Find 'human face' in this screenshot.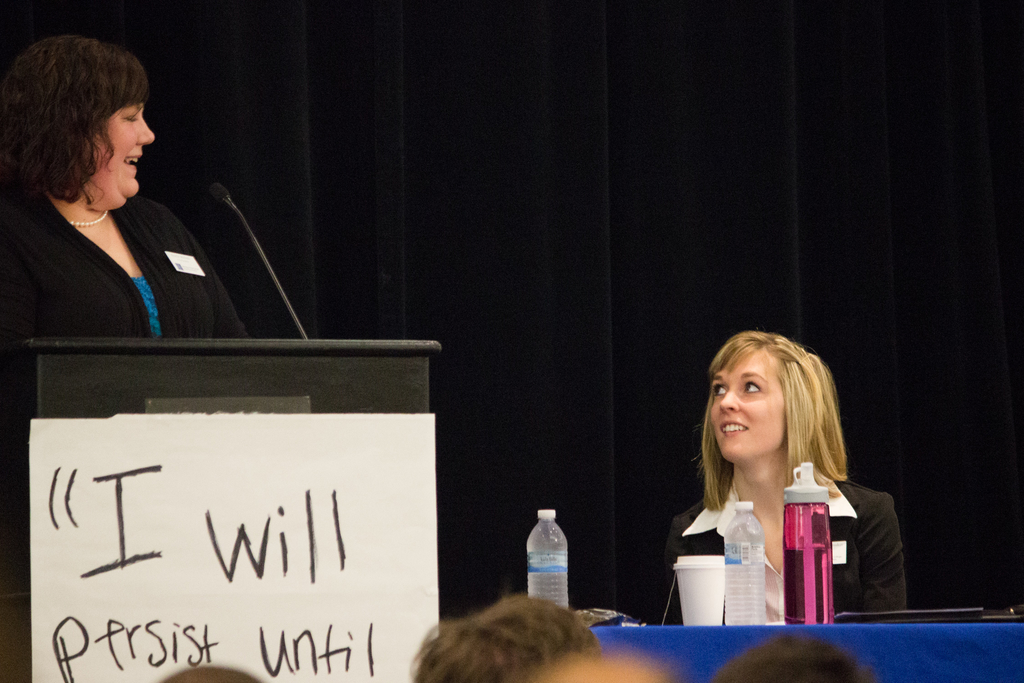
The bounding box for 'human face' is detection(712, 350, 792, 461).
